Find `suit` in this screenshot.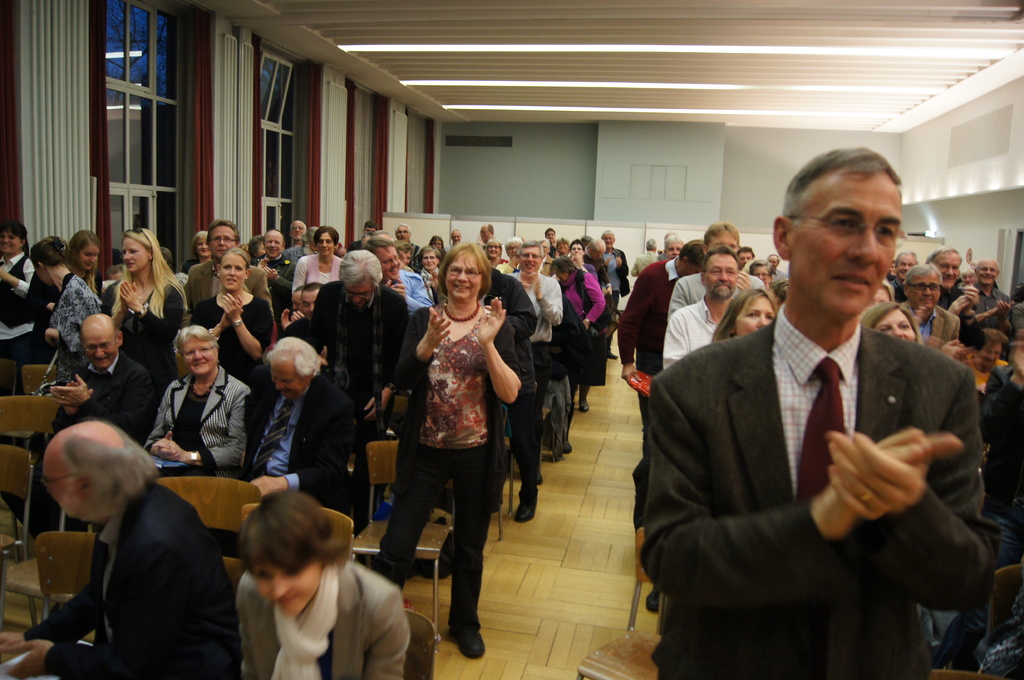
The bounding box for `suit` is Rect(243, 363, 349, 503).
